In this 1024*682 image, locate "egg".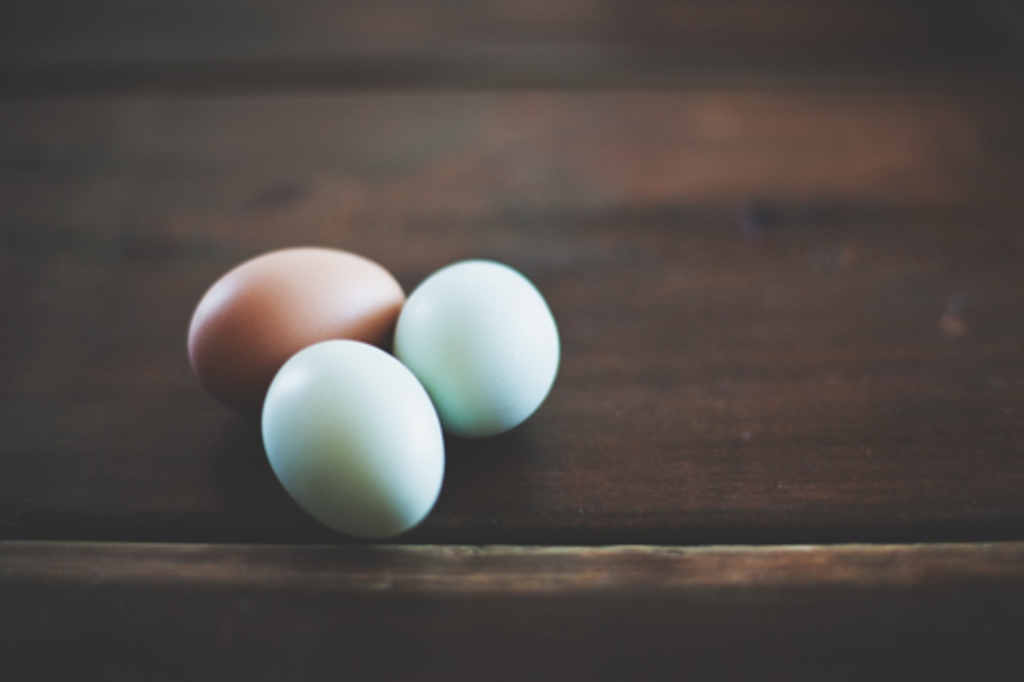
Bounding box: (252, 344, 440, 545).
